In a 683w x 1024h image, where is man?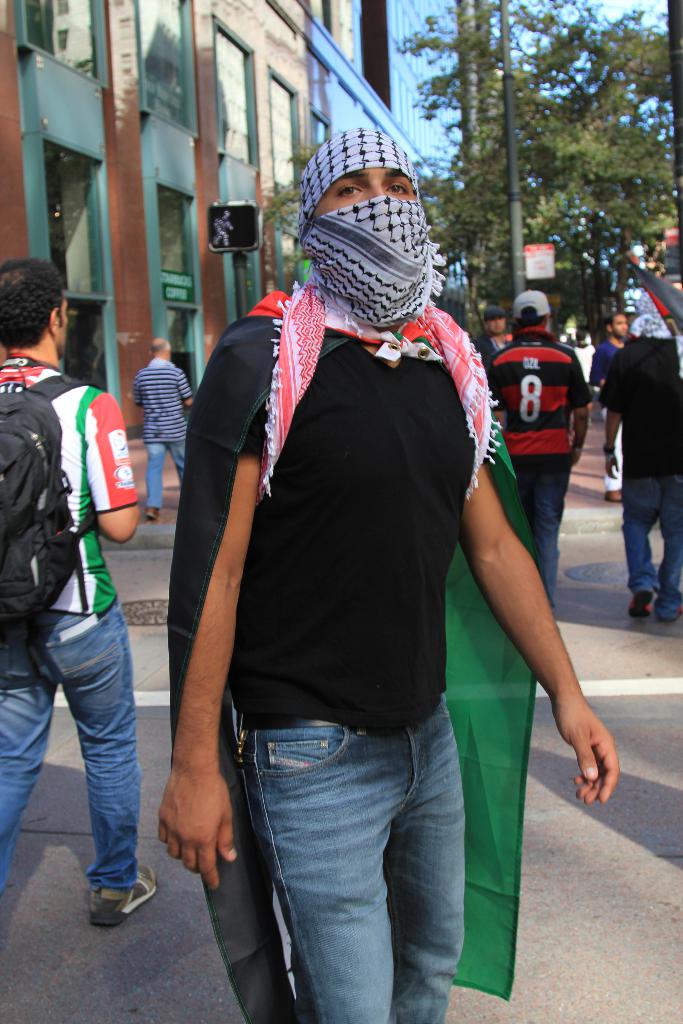
{"left": 477, "top": 298, "right": 511, "bottom": 388}.
